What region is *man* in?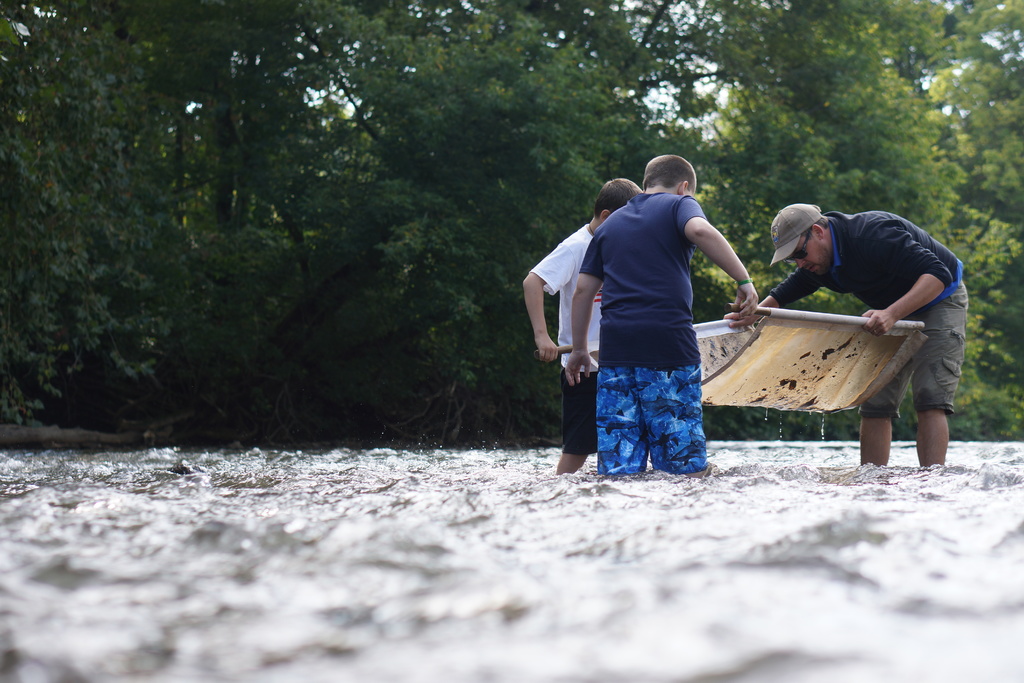
(x1=767, y1=199, x2=973, y2=475).
